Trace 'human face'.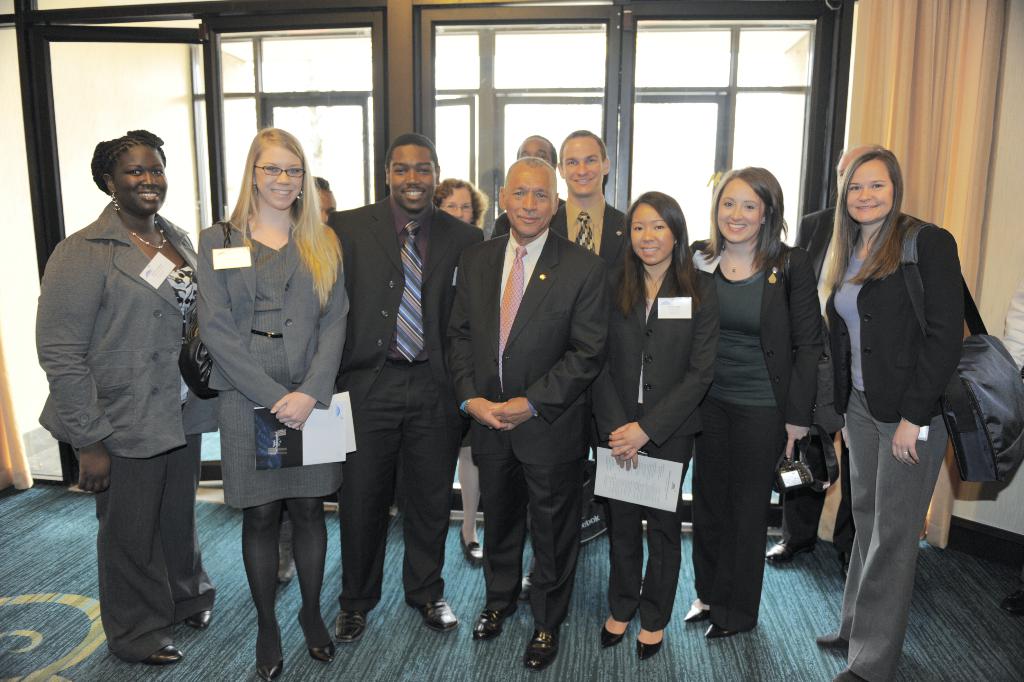
Traced to pyautogui.locateOnScreen(438, 185, 476, 224).
